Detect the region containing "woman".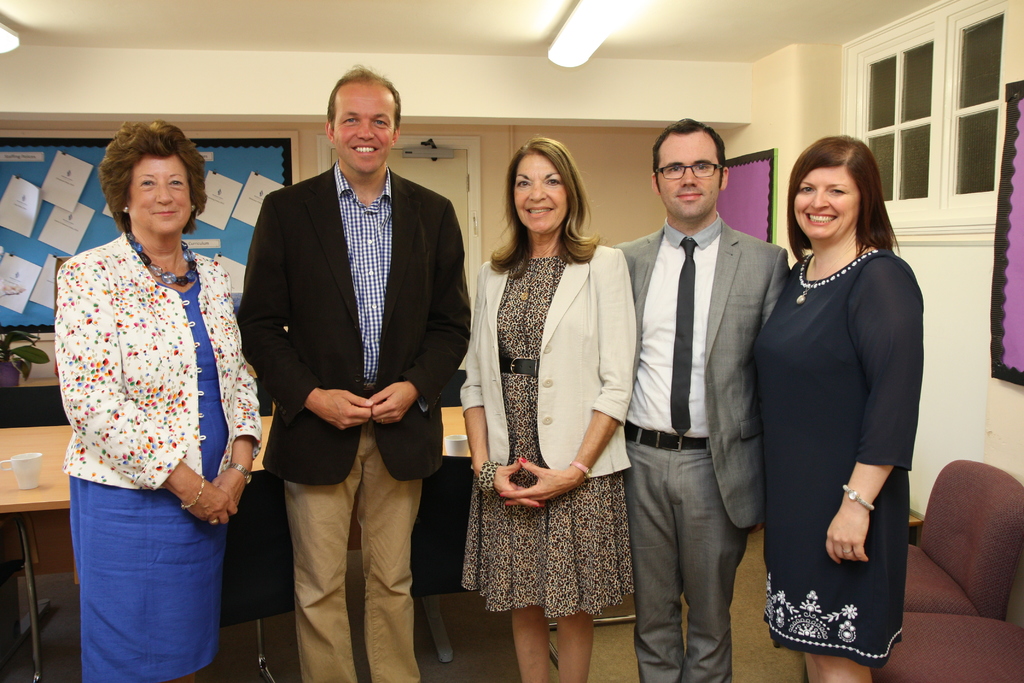
select_region(461, 135, 637, 682).
